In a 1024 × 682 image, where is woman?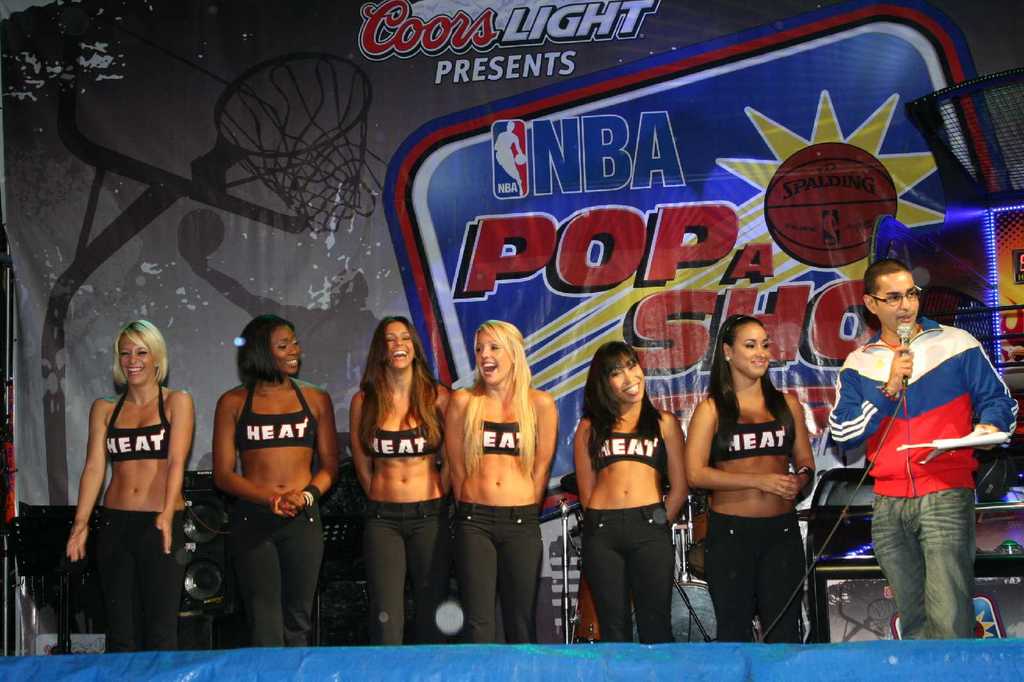
<box>445,318,559,644</box>.
